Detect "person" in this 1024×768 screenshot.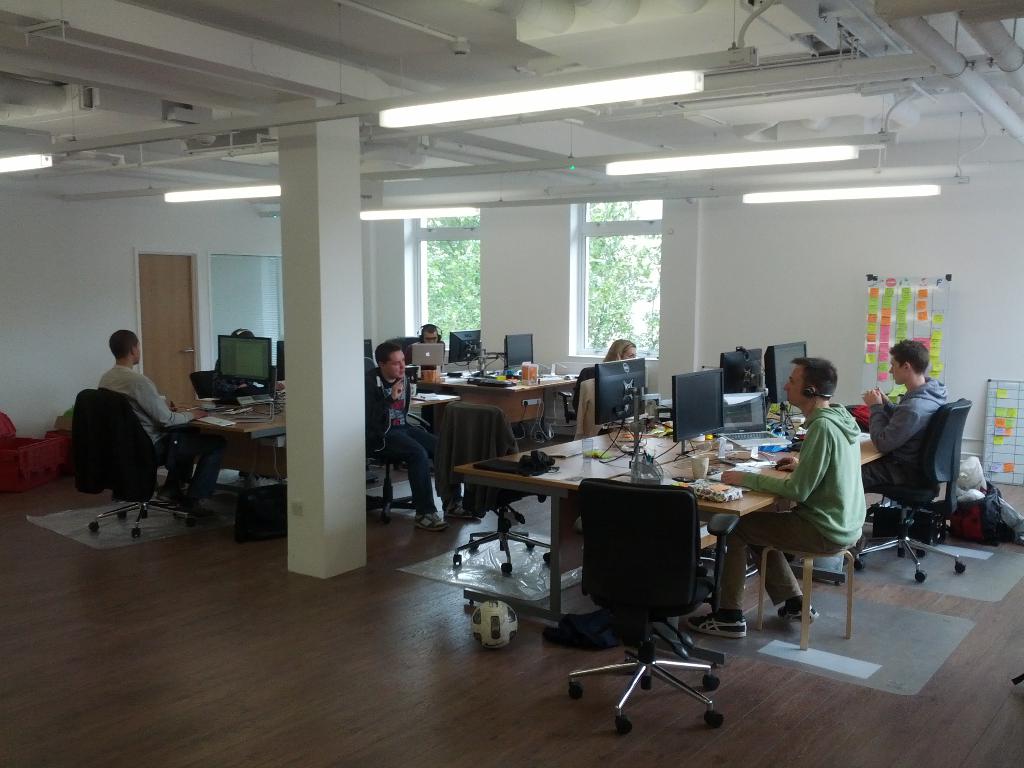
Detection: (x1=602, y1=337, x2=639, y2=363).
